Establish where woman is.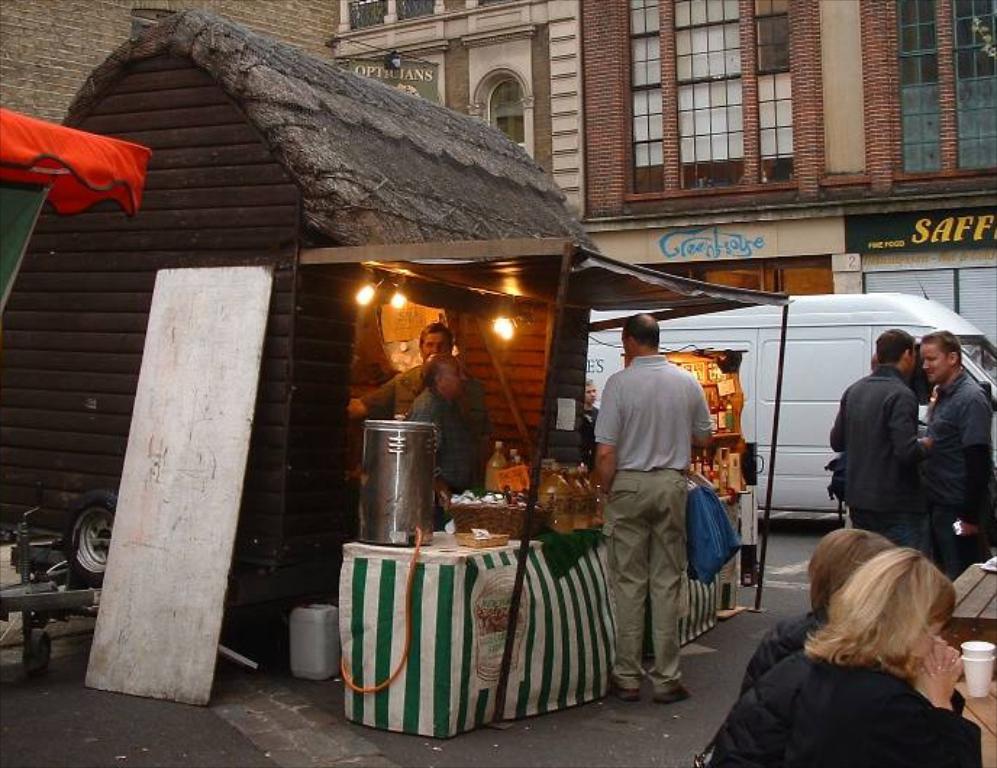
Established at bbox(738, 536, 898, 698).
